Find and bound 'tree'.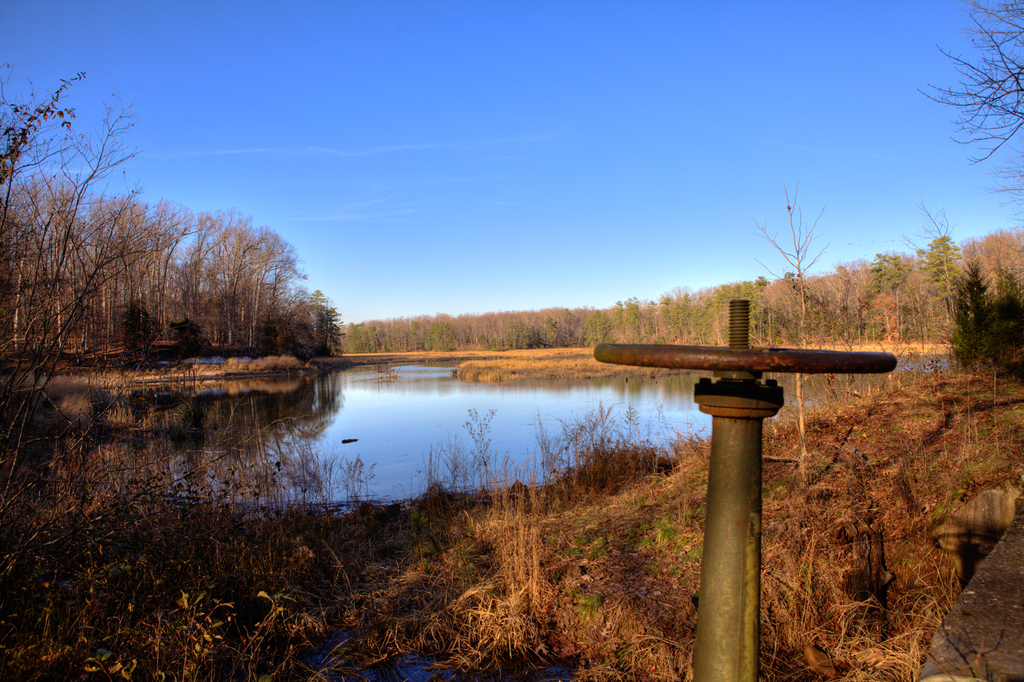
Bound: [923,0,1023,235].
